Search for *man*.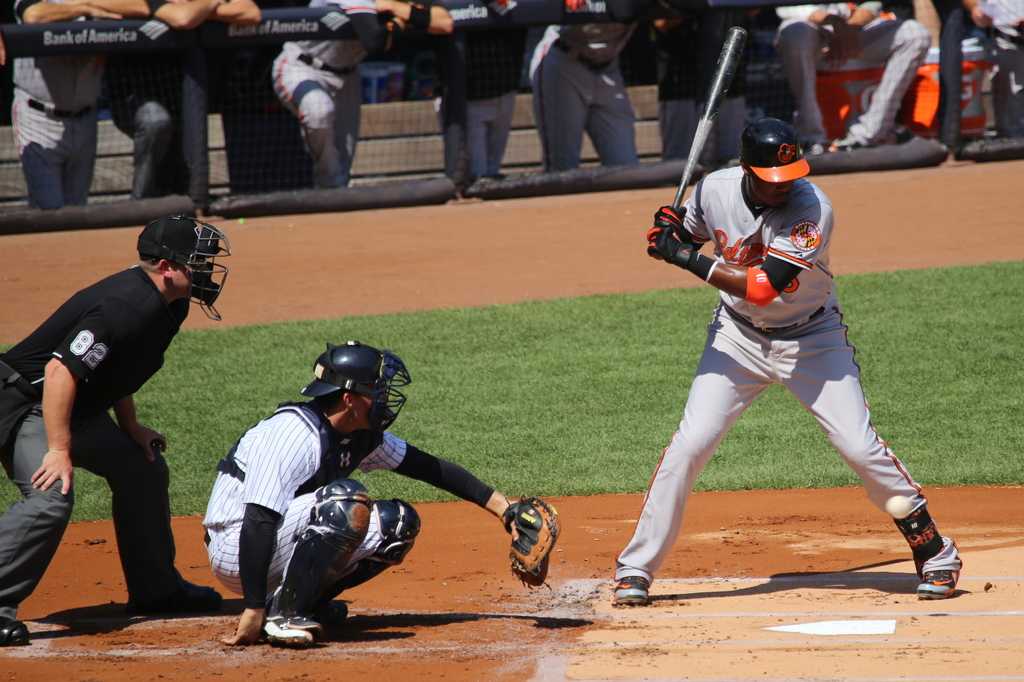
Found at x1=274 y1=0 x2=452 y2=179.
